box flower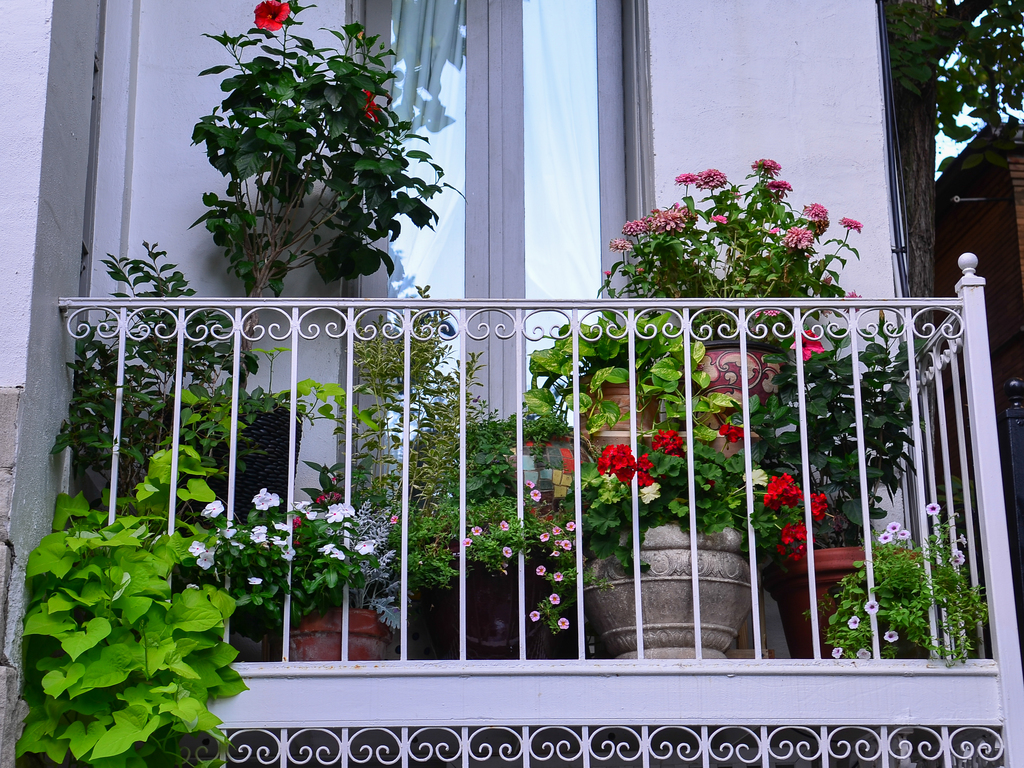
detection(961, 531, 968, 548)
